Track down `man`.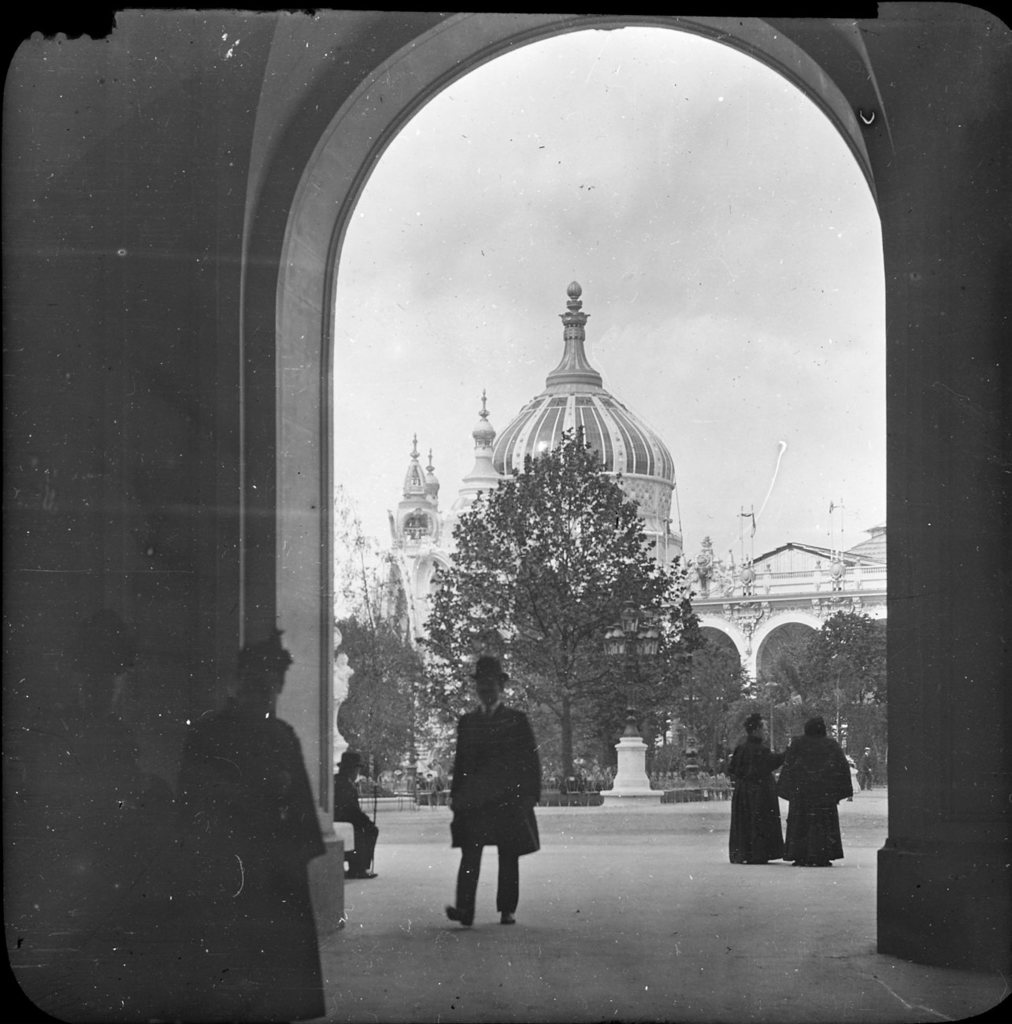
Tracked to select_region(791, 706, 854, 857).
